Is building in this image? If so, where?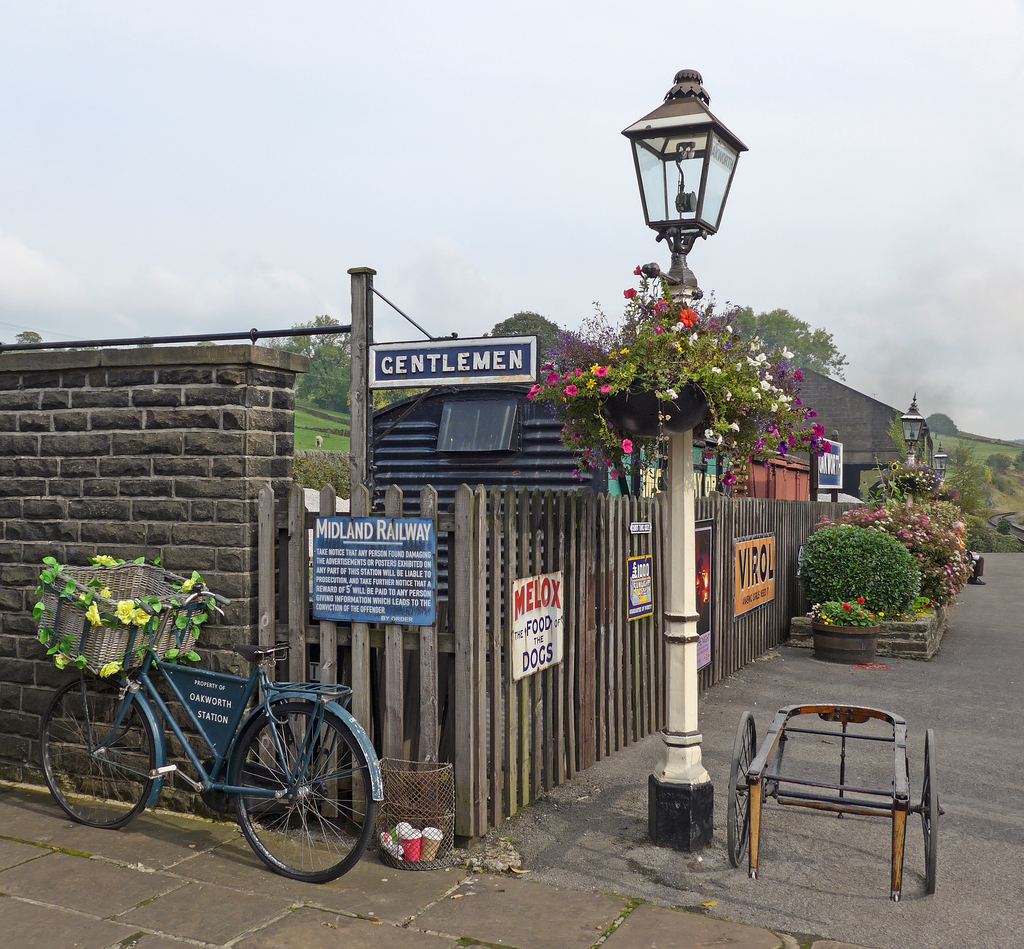
Yes, at Rect(781, 365, 927, 470).
